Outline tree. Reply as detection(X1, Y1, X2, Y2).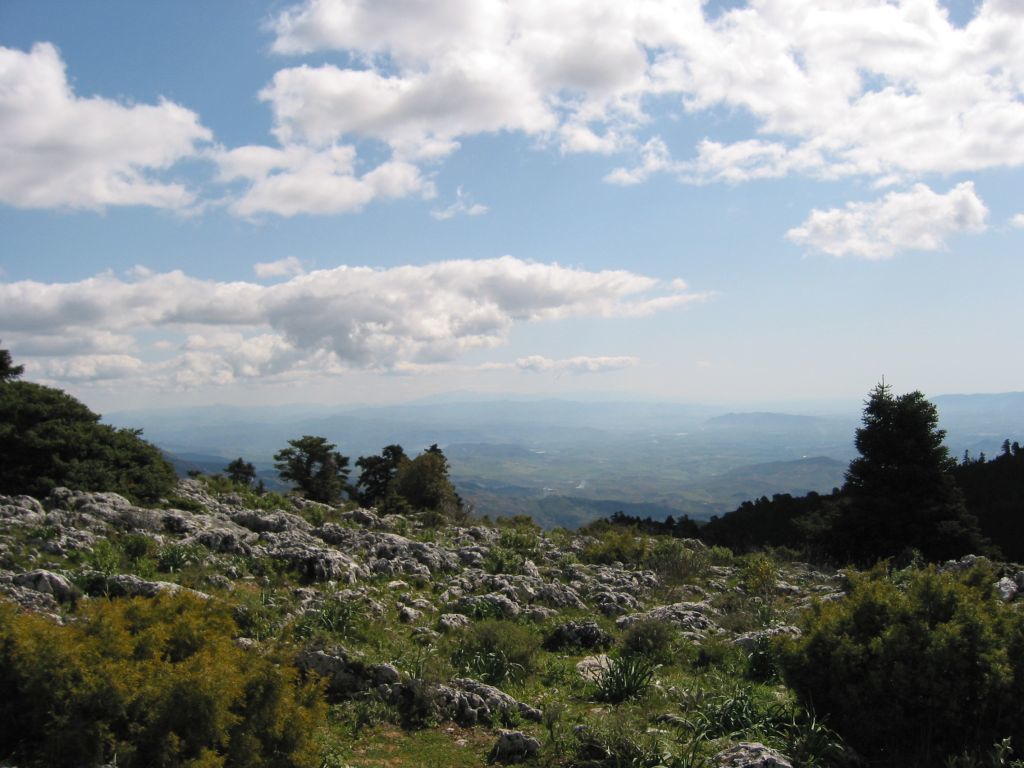
detection(229, 457, 255, 488).
